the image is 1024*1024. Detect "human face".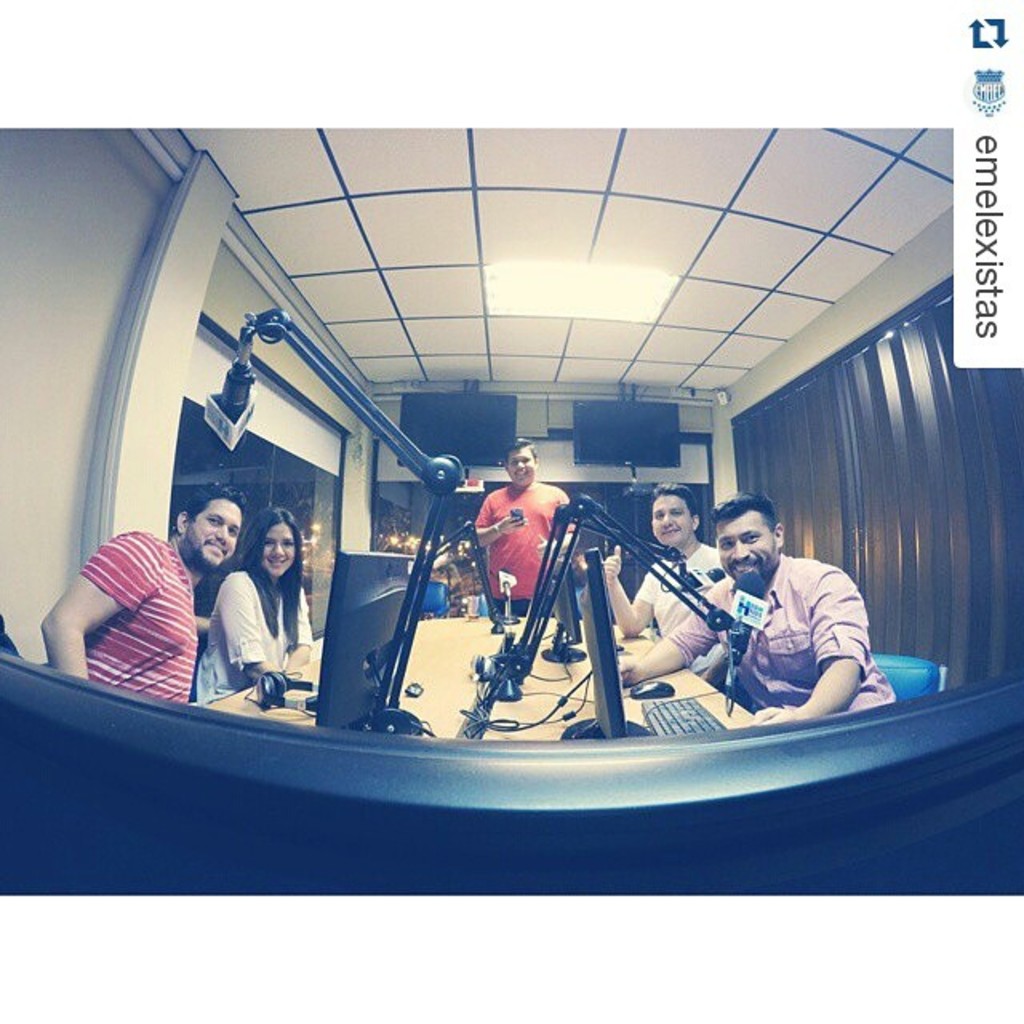
Detection: detection(651, 493, 693, 542).
